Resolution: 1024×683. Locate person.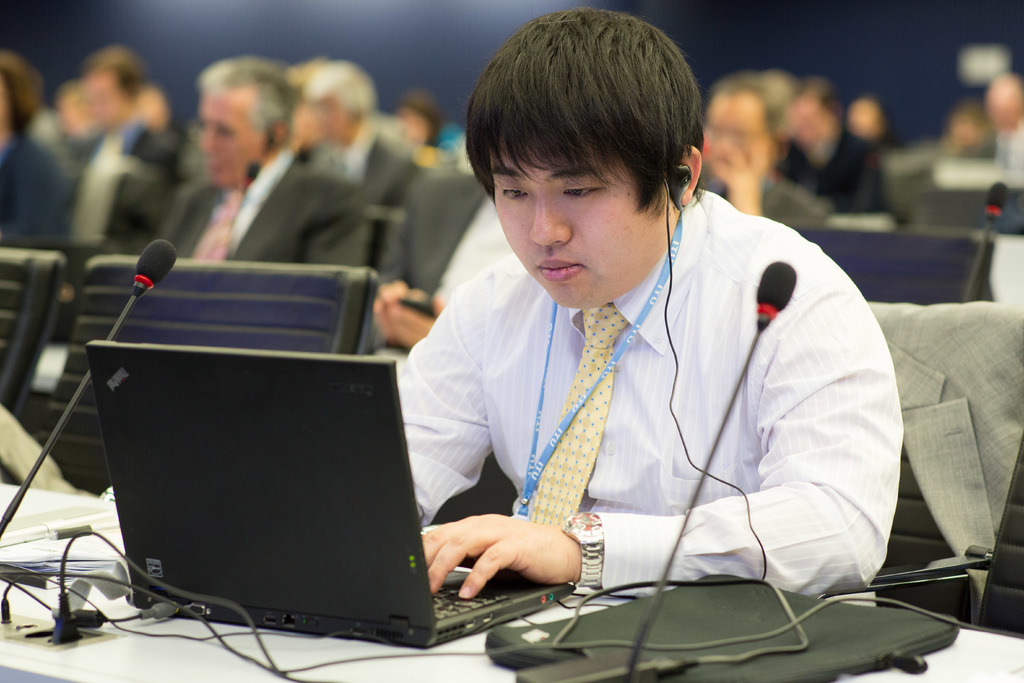
(x1=703, y1=84, x2=838, y2=231).
